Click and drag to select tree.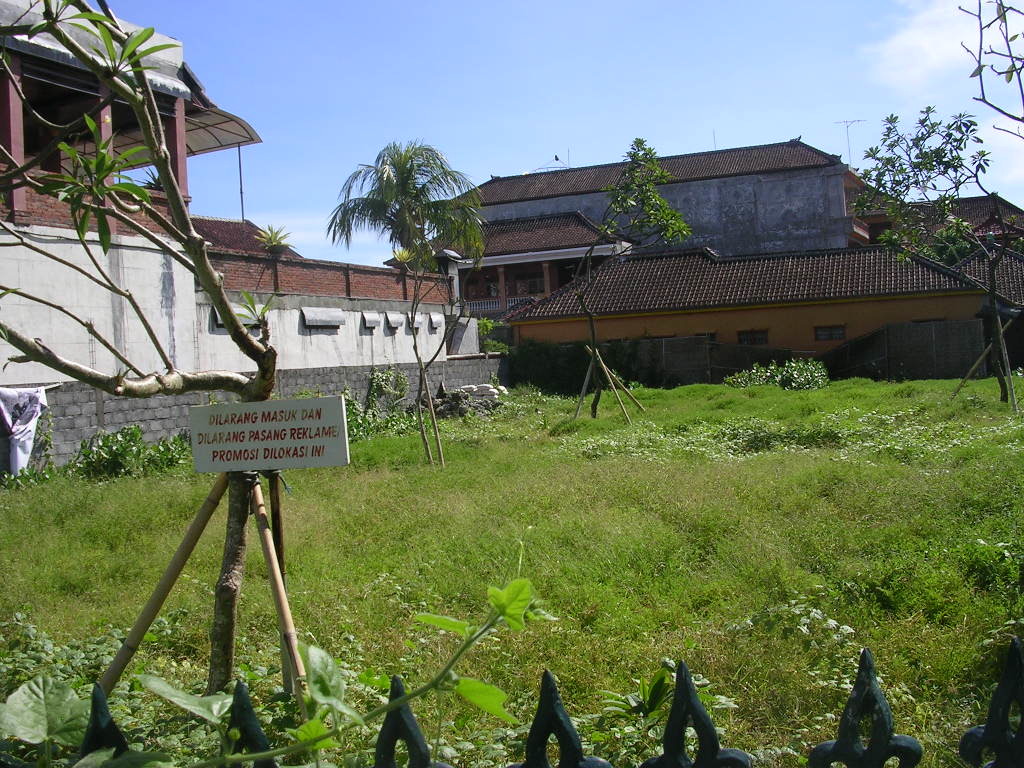
Selection: Rect(4, 0, 301, 483).
